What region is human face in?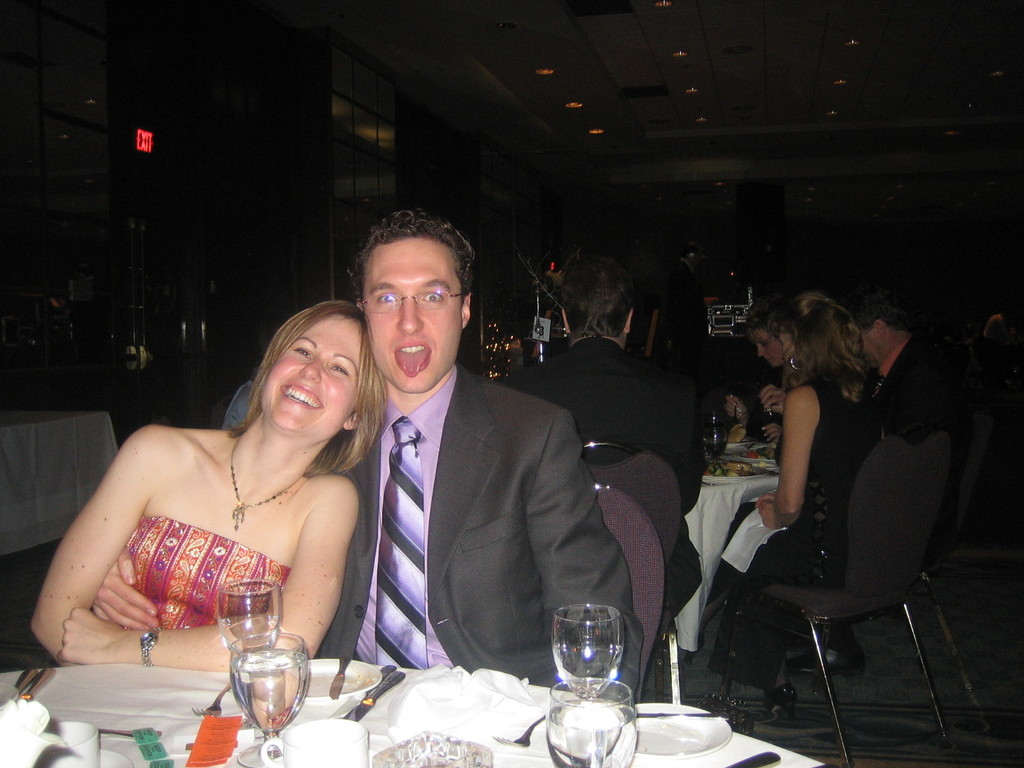
748,332,782,368.
